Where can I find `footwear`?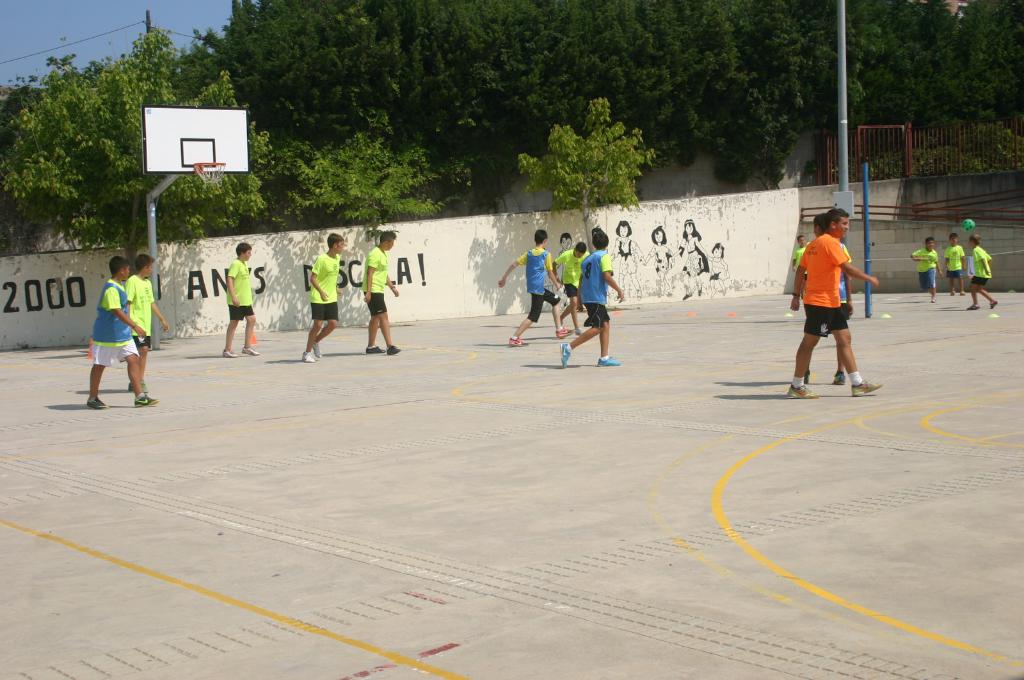
You can find it at detection(598, 356, 620, 366).
